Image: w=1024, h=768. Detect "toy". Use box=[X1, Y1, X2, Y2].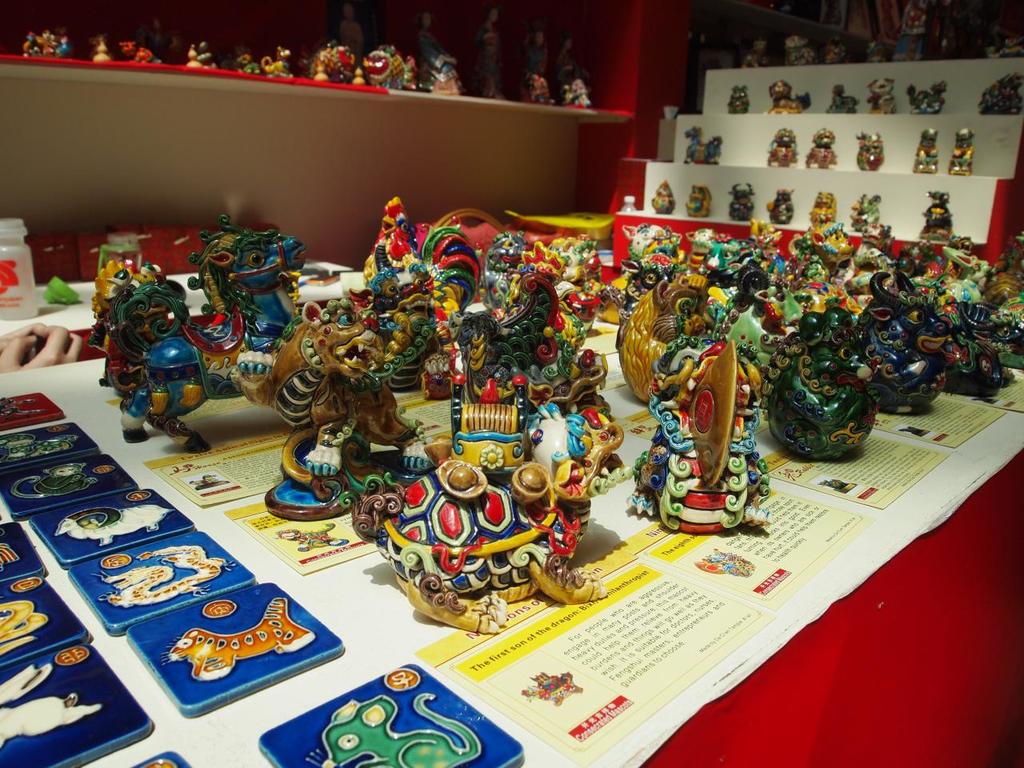
box=[237, 50, 259, 71].
